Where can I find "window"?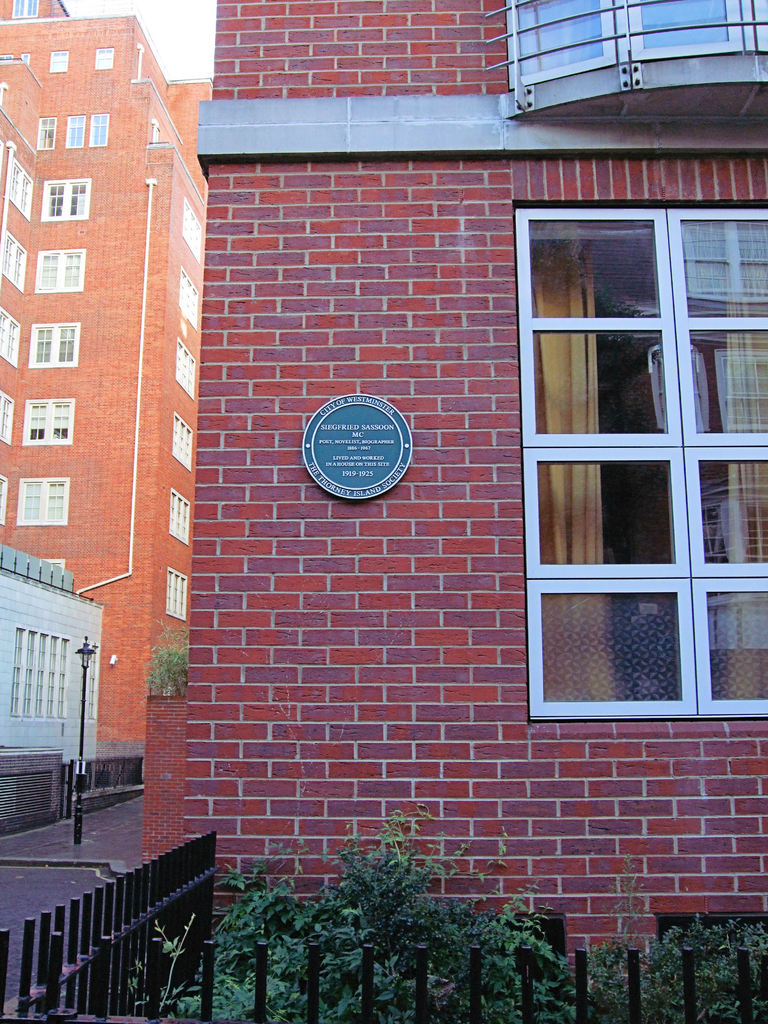
You can find it at l=175, t=340, r=196, b=402.
